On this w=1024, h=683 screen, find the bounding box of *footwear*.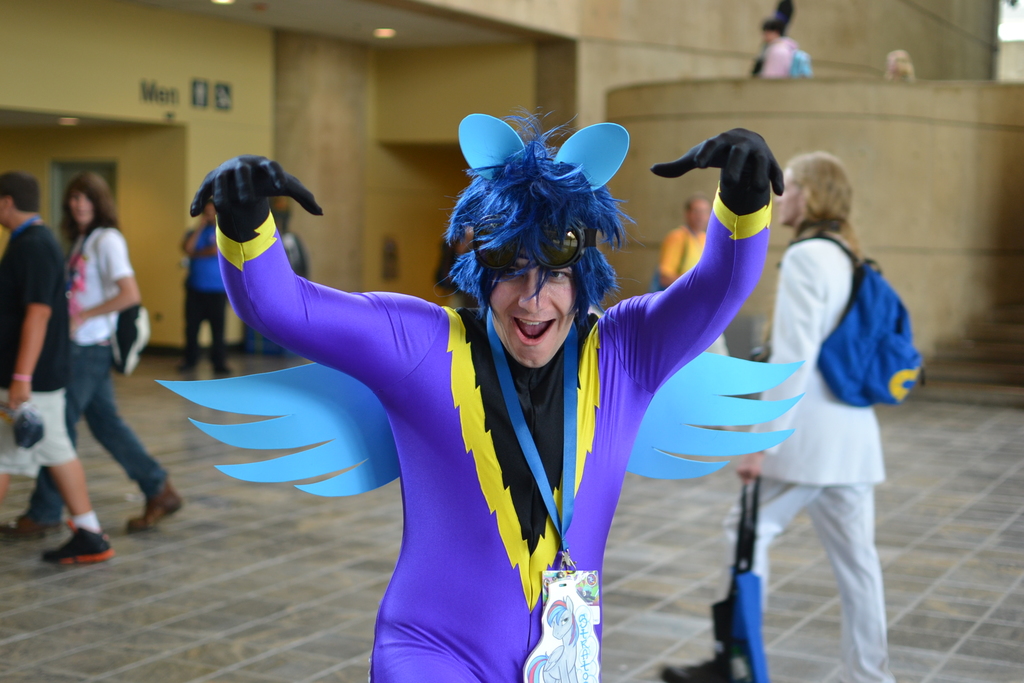
Bounding box: (0, 508, 57, 537).
